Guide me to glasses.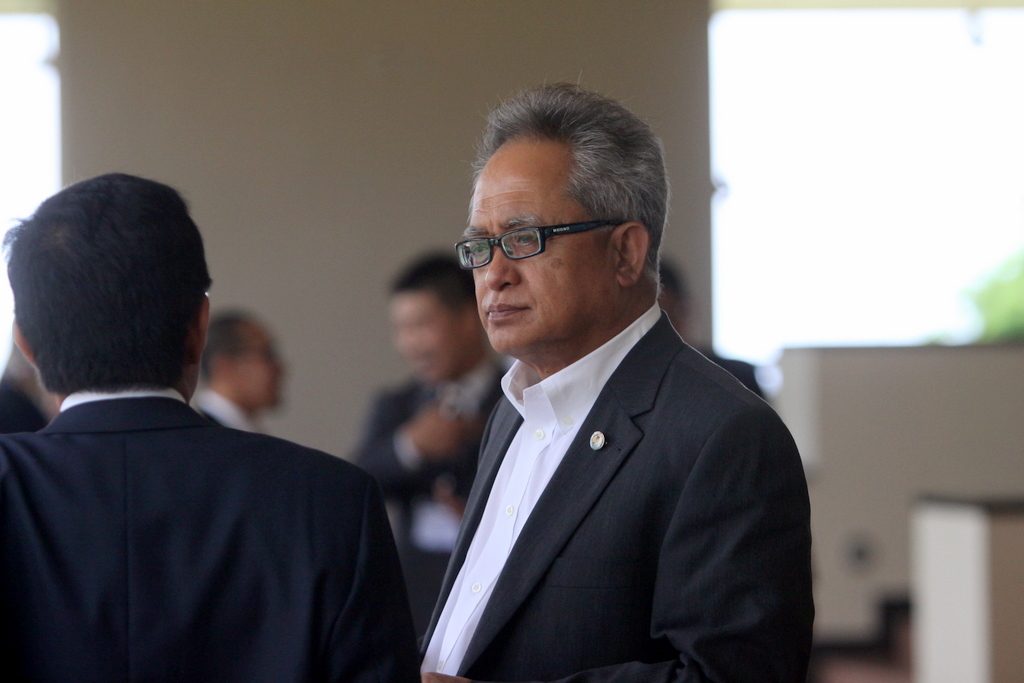
Guidance: {"left": 453, "top": 216, "right": 623, "bottom": 271}.
